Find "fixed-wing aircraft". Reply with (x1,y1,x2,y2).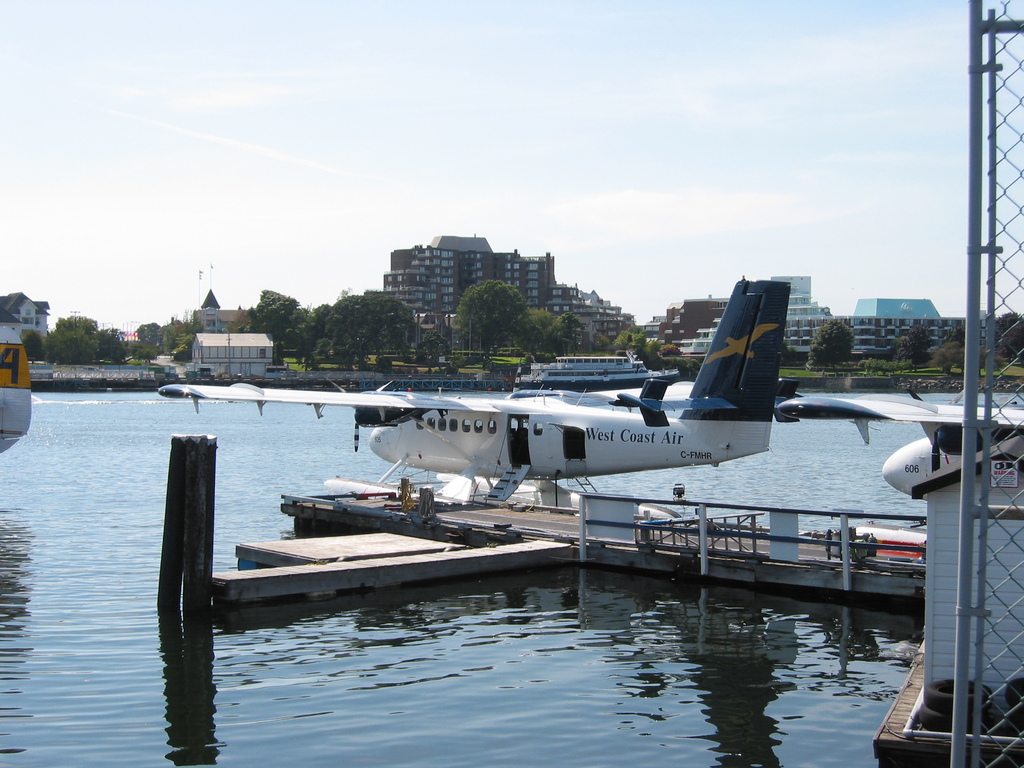
(154,274,797,502).
